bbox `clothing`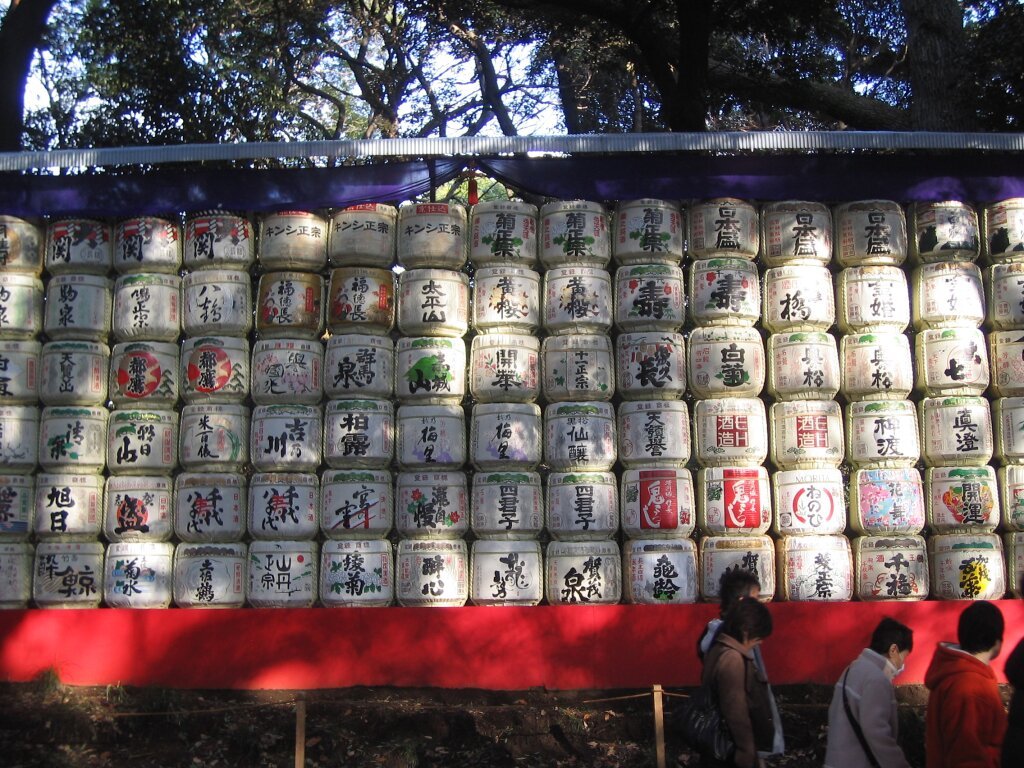
box(825, 645, 919, 767)
